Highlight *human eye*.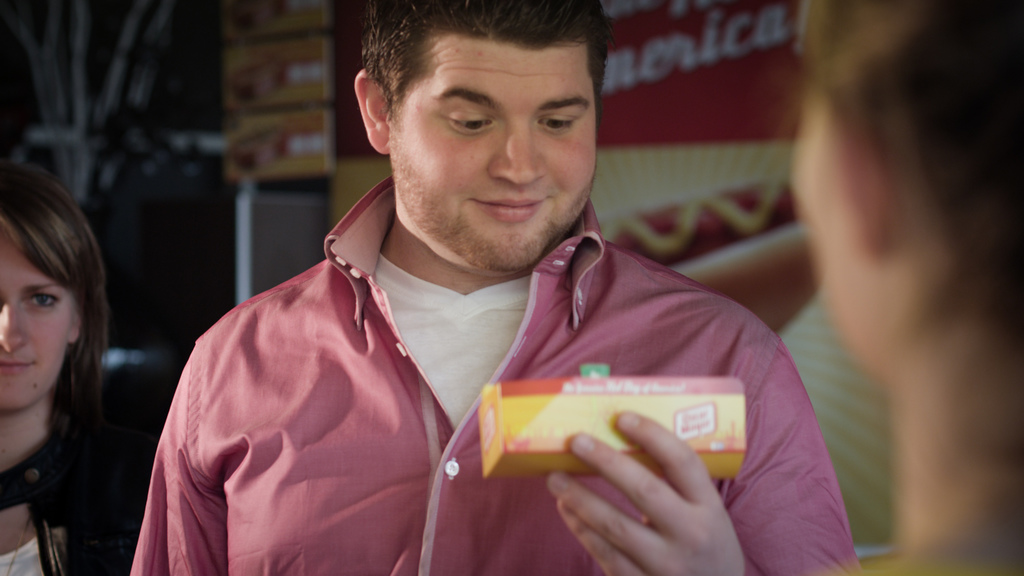
Highlighted region: detection(446, 105, 496, 134).
